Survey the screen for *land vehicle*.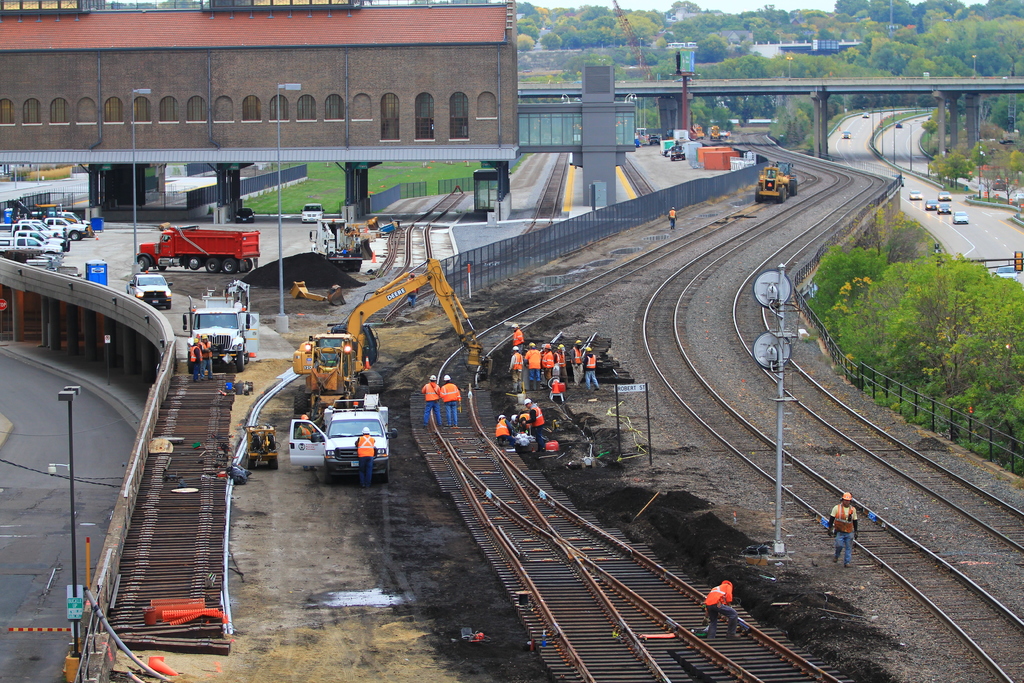
Survey found: <region>941, 201, 948, 214</region>.
